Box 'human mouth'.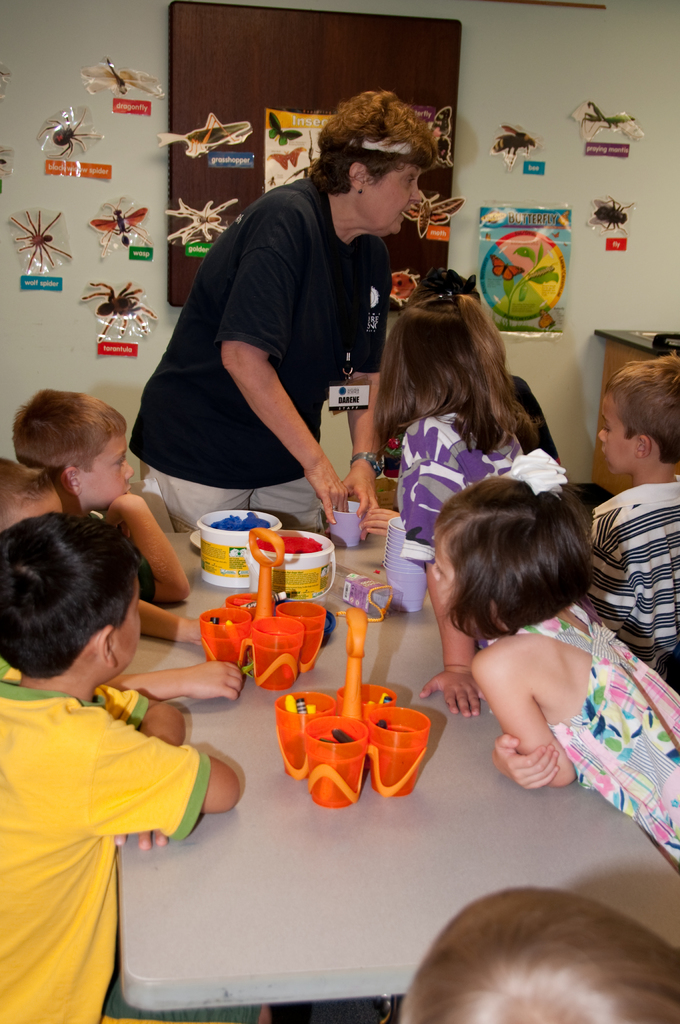
[395, 207, 406, 218].
